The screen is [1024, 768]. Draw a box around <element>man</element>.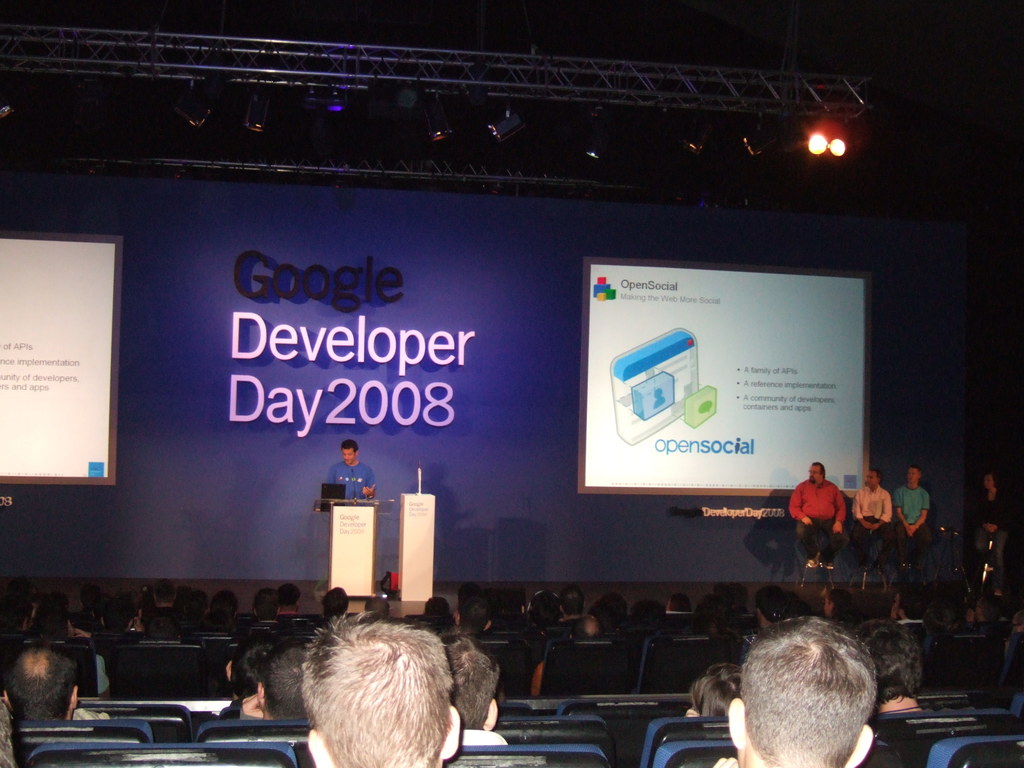
<region>852, 468, 895, 575</region>.
